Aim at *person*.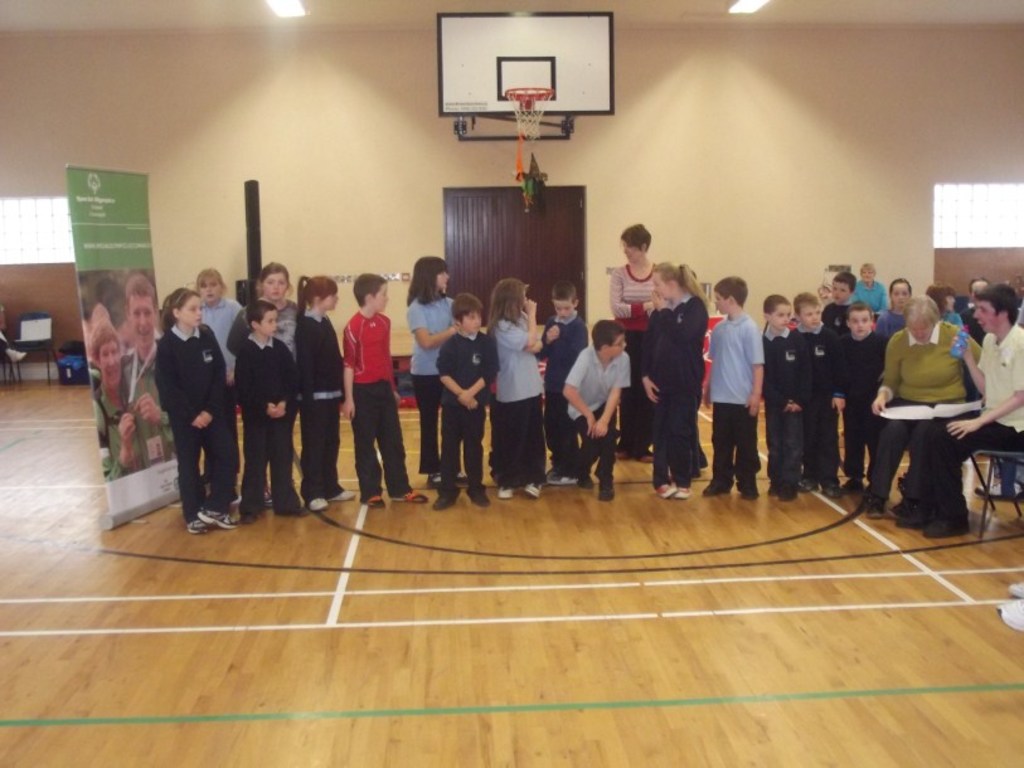
Aimed at 702/277/761/499.
